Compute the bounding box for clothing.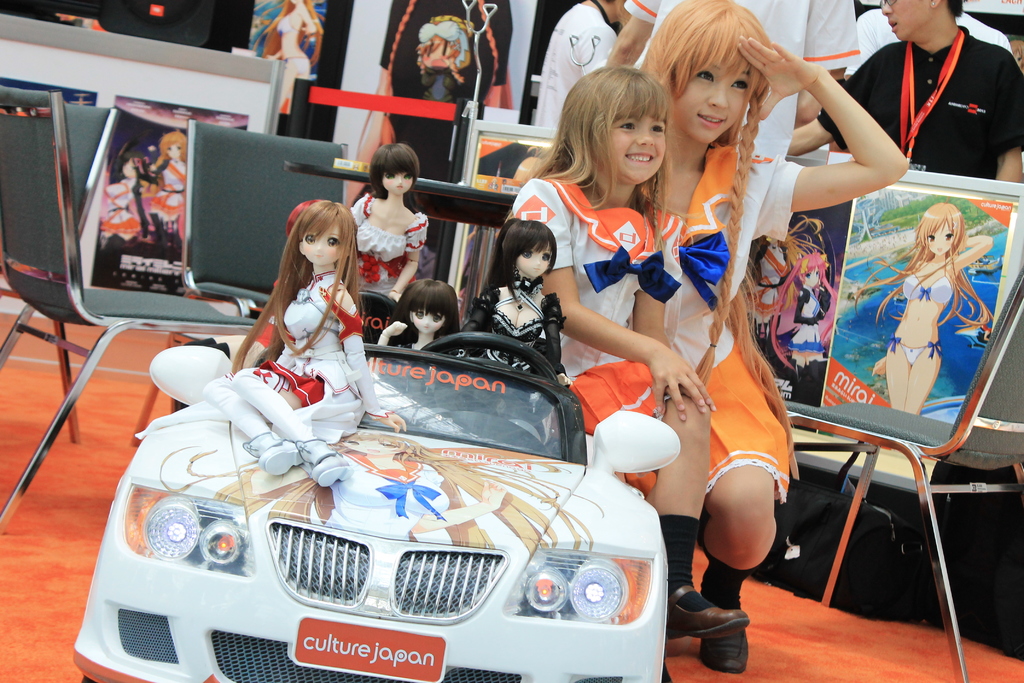
x1=845, y1=3, x2=1014, y2=84.
